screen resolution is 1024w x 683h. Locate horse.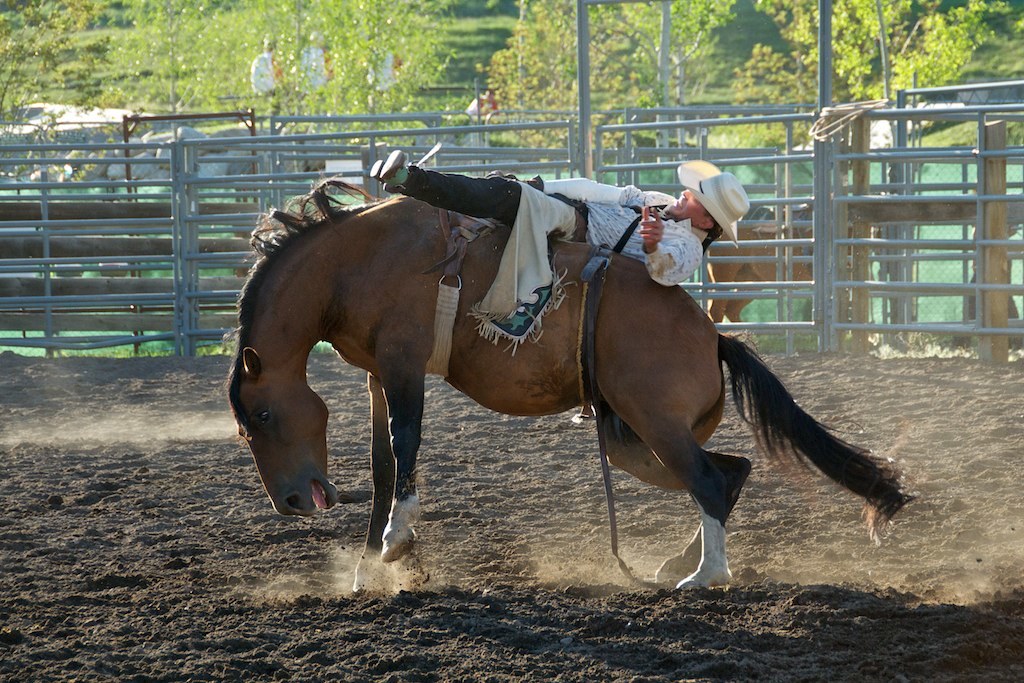
<bbox>223, 174, 918, 594</bbox>.
